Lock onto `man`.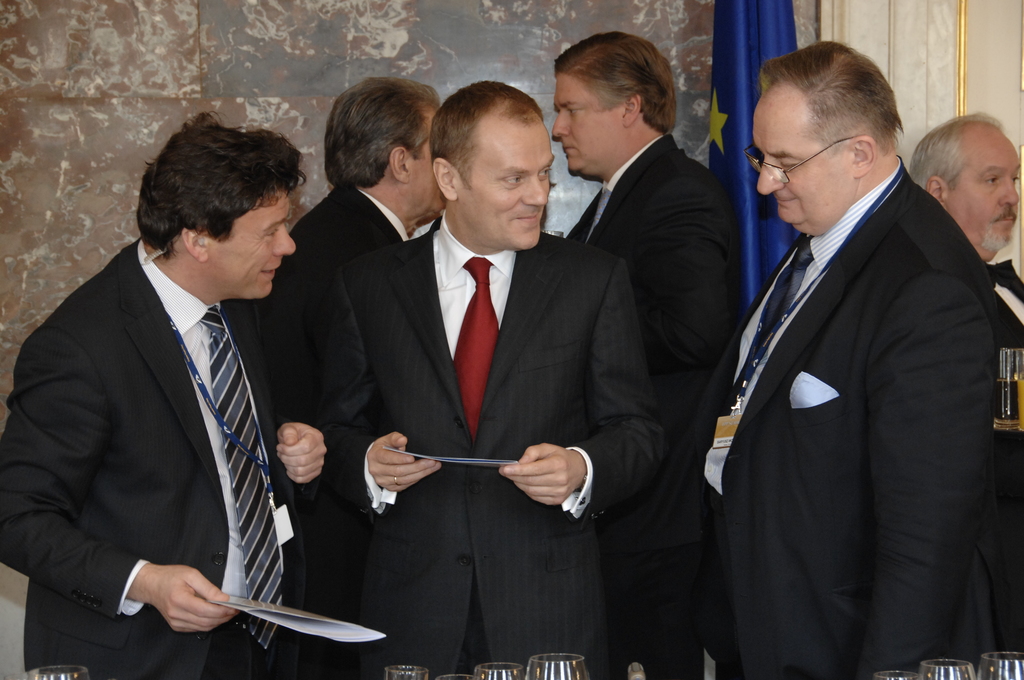
Locked: detection(550, 24, 745, 679).
